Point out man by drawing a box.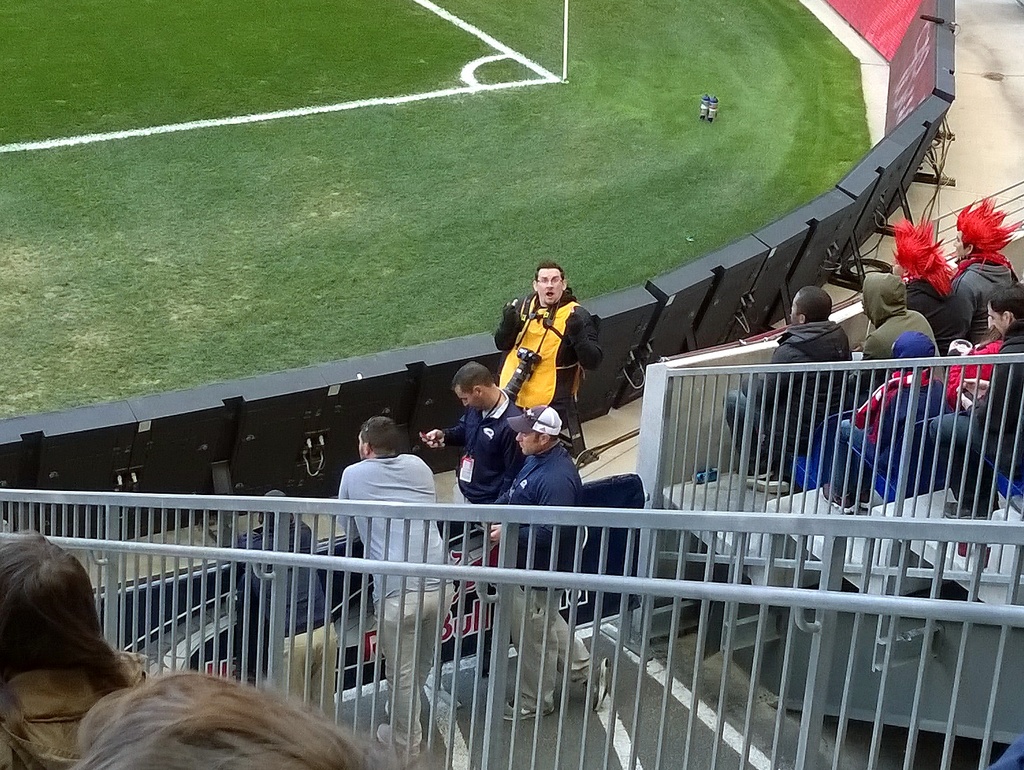
rect(720, 285, 854, 495).
